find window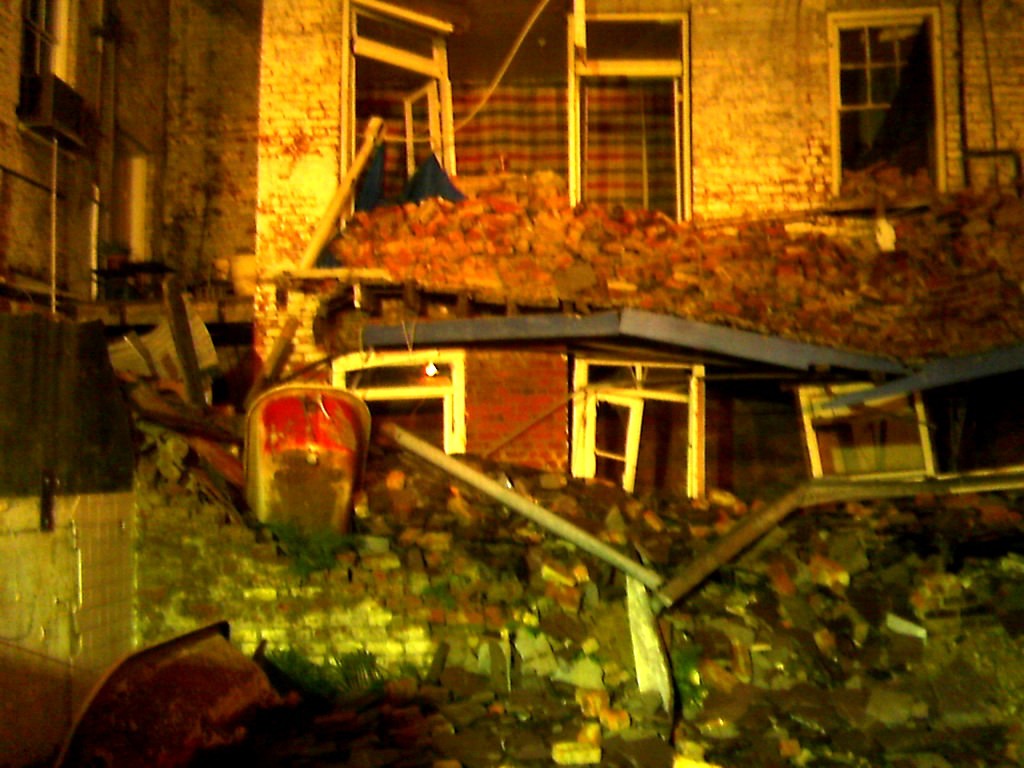
BBox(839, 4, 942, 203)
